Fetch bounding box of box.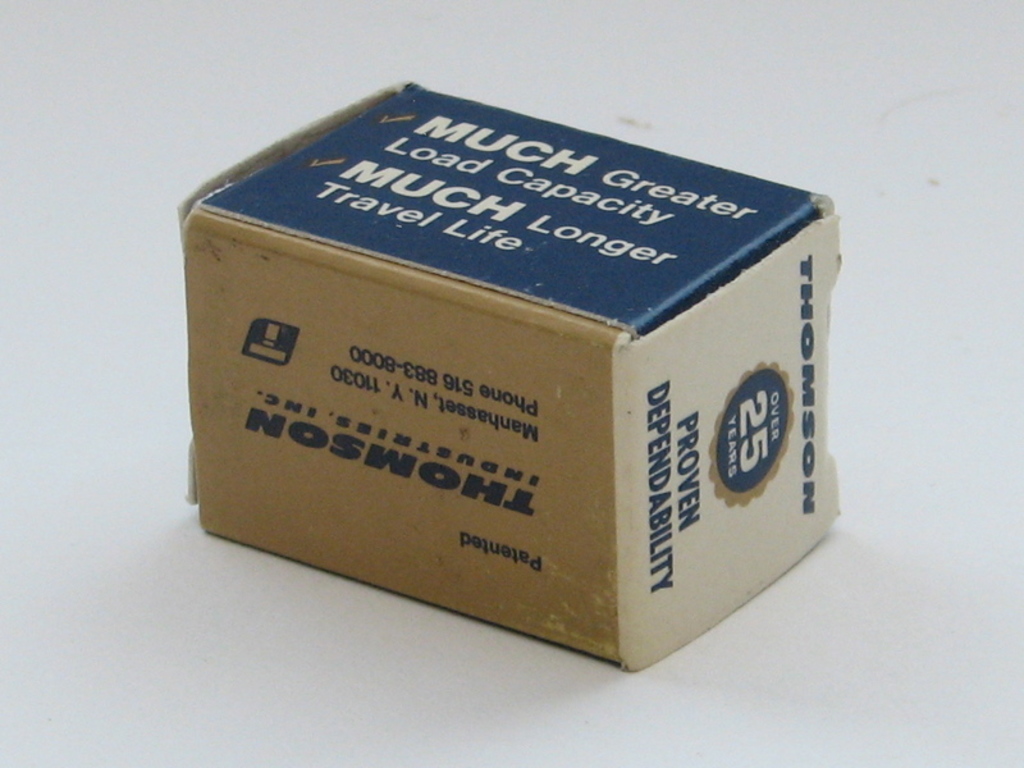
Bbox: {"x1": 186, "y1": 78, "x2": 841, "y2": 672}.
